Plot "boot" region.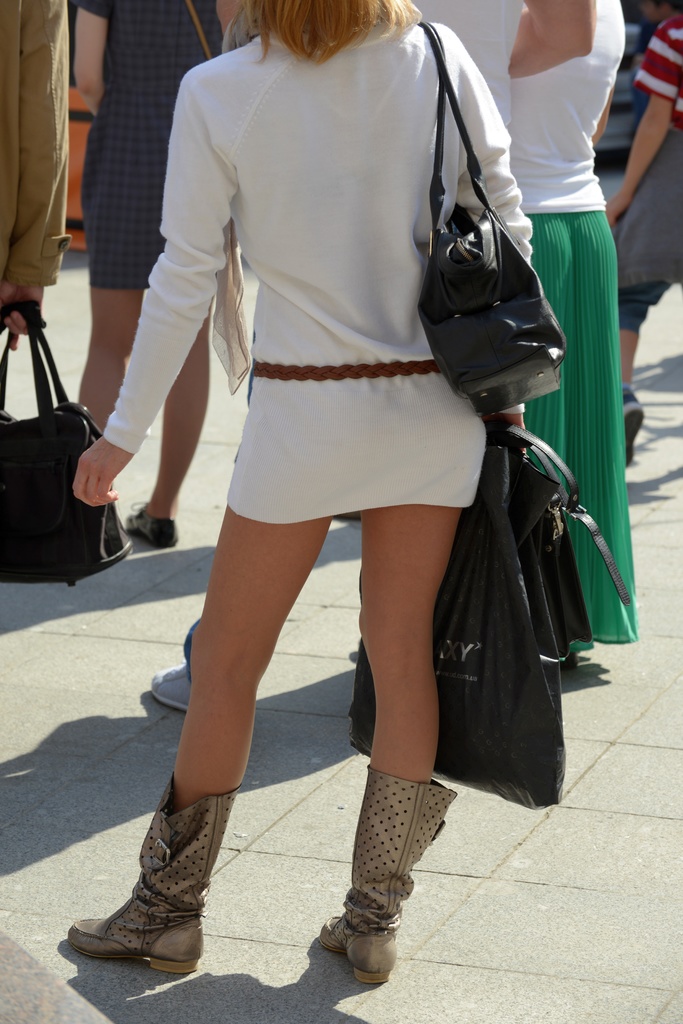
Plotted at 75:783:243:973.
